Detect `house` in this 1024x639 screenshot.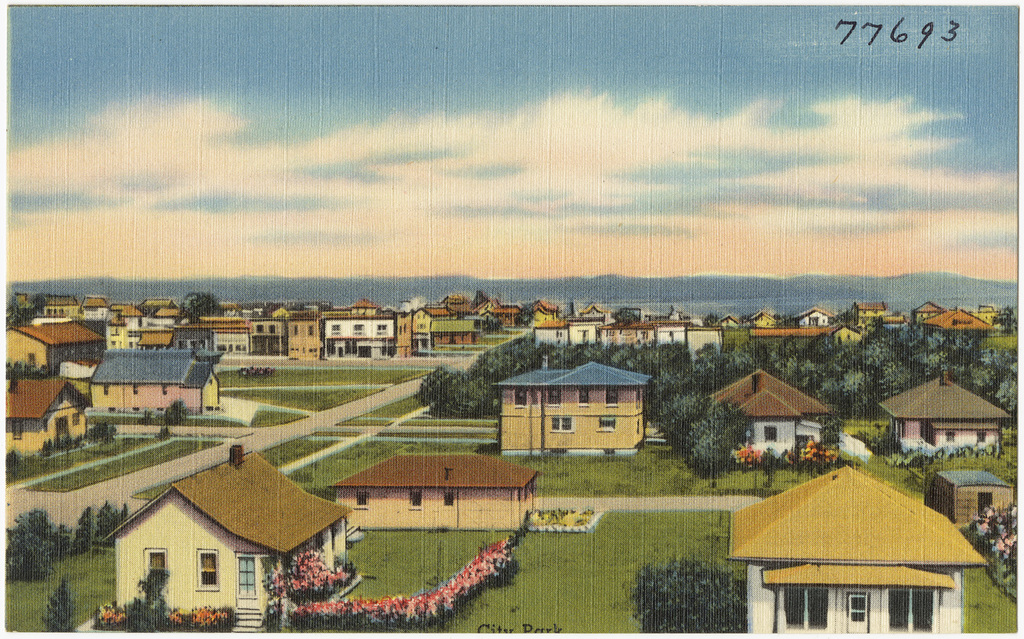
Detection: (x1=494, y1=358, x2=651, y2=452).
